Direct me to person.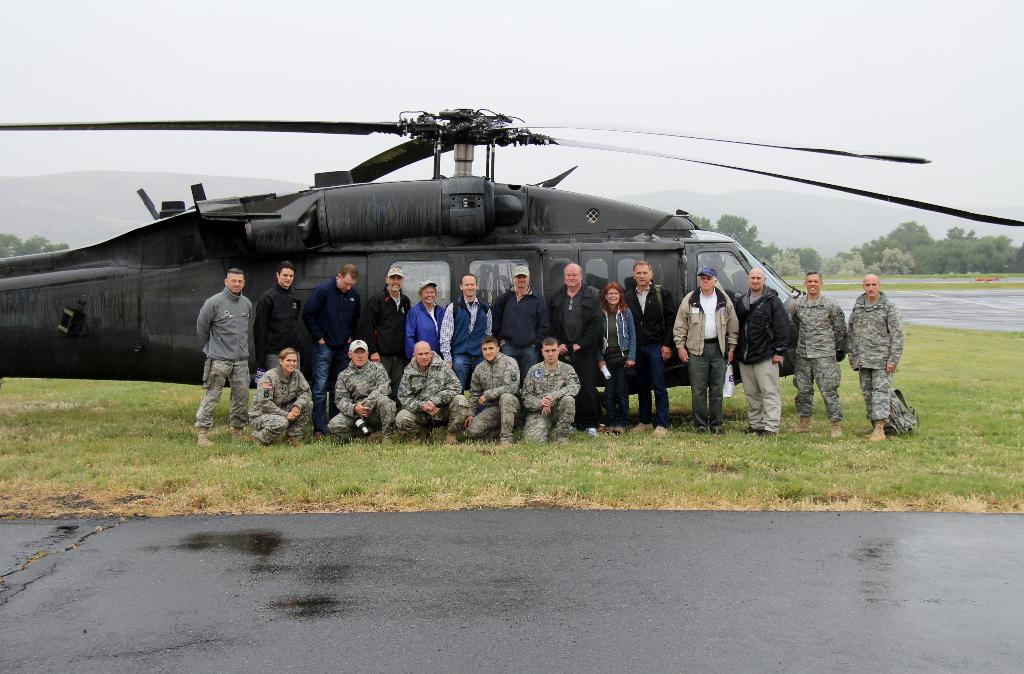
Direction: select_region(620, 255, 675, 436).
